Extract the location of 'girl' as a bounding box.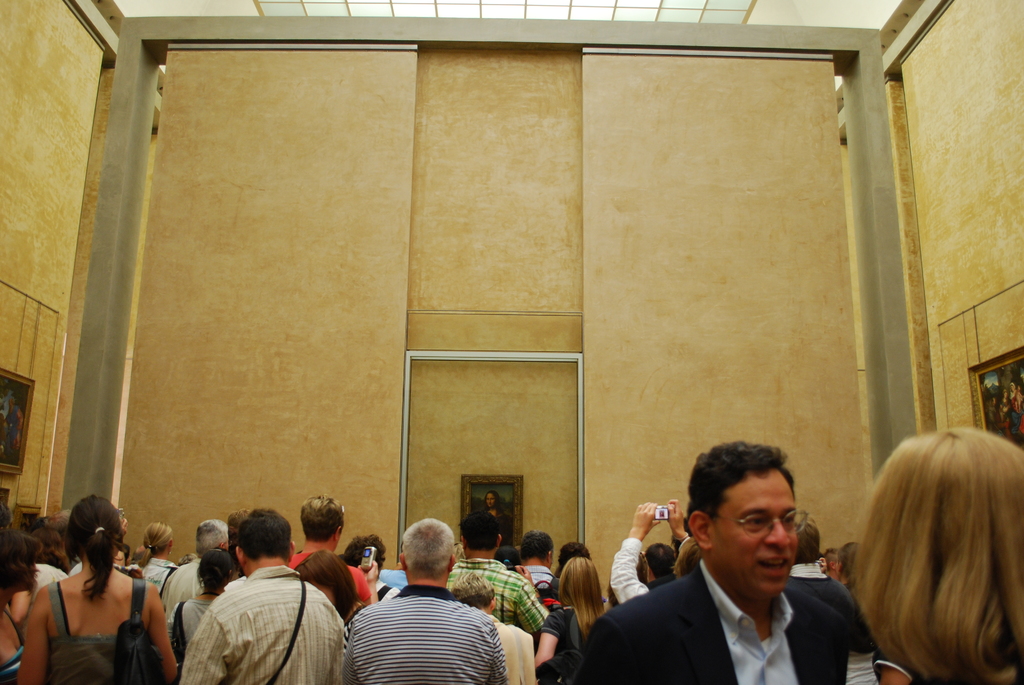
(x1=849, y1=424, x2=1023, y2=679).
